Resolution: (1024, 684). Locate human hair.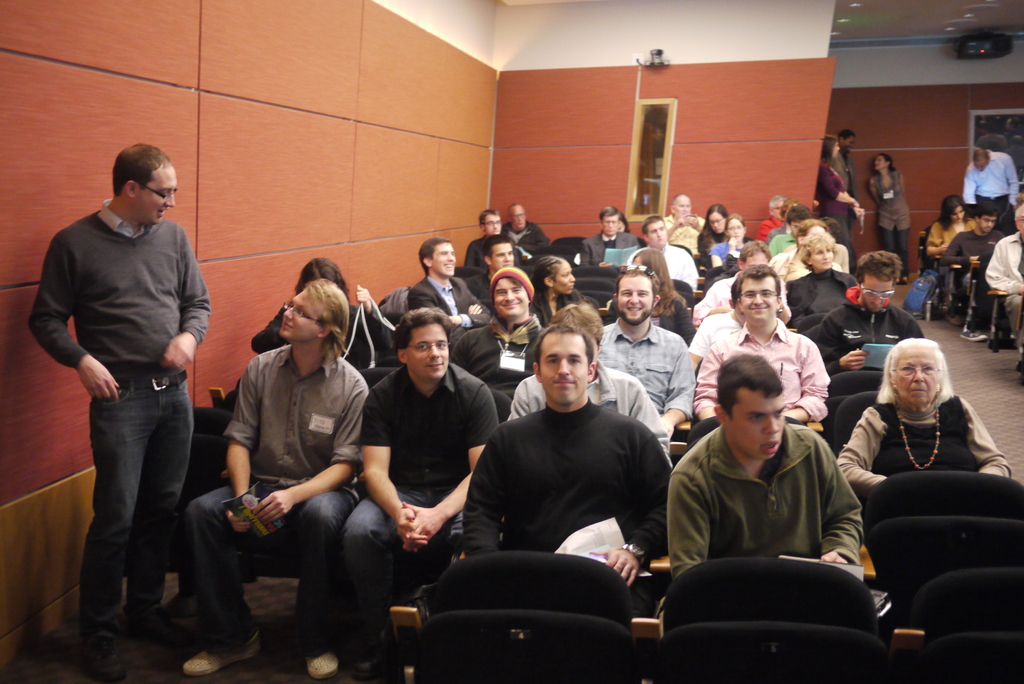
bbox=(643, 215, 671, 244).
